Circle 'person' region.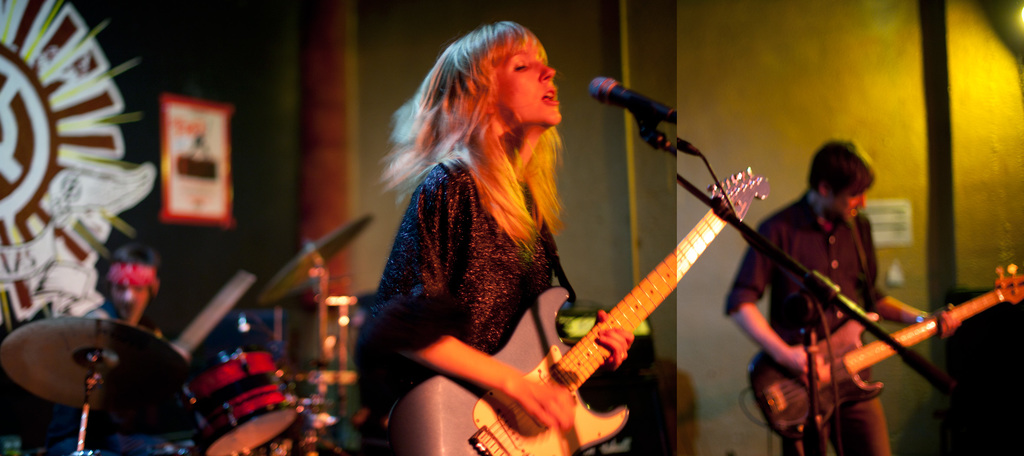
Region: <bbox>355, 19, 640, 455</bbox>.
